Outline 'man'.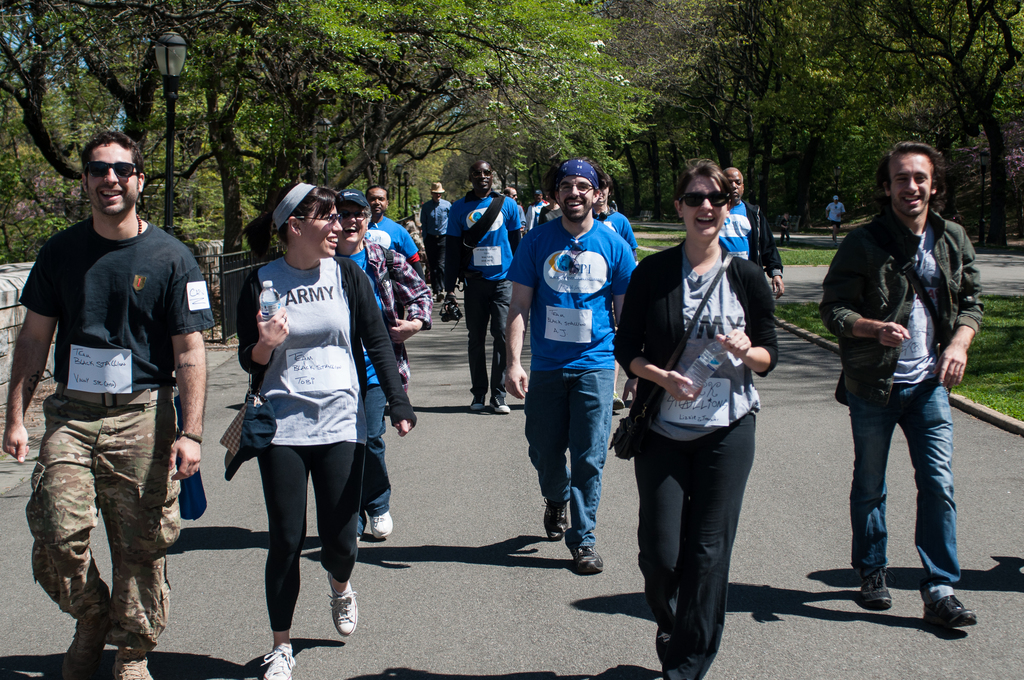
Outline: bbox=(3, 122, 216, 679).
